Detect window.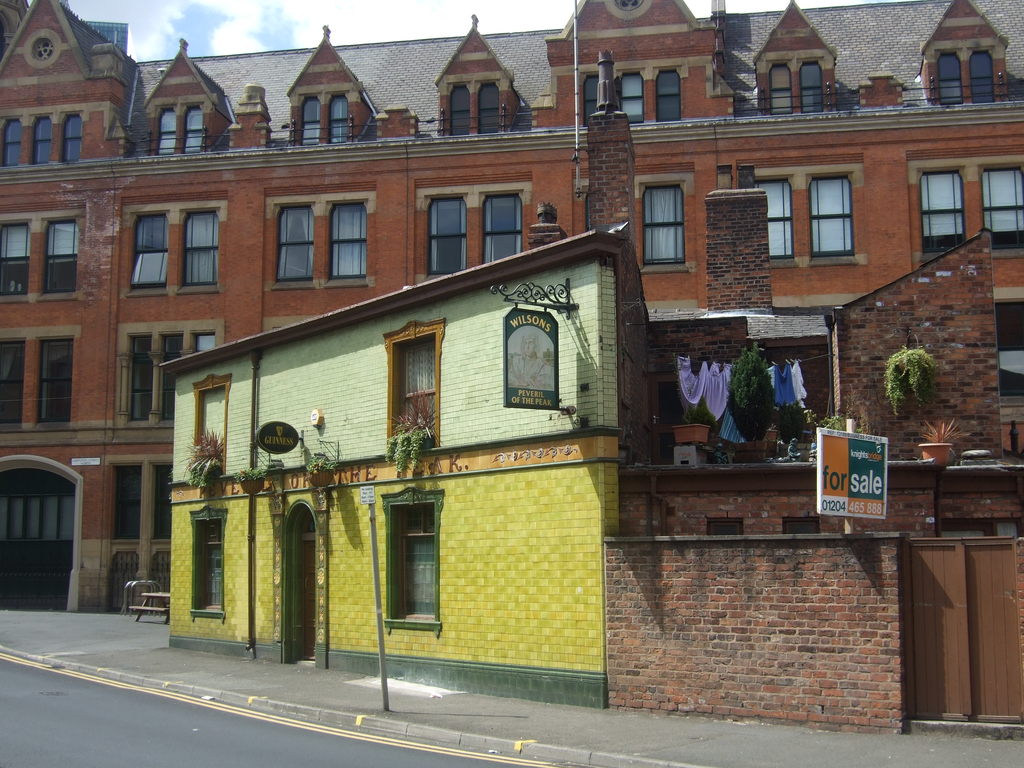
Detected at (left=765, top=63, right=795, bottom=114).
